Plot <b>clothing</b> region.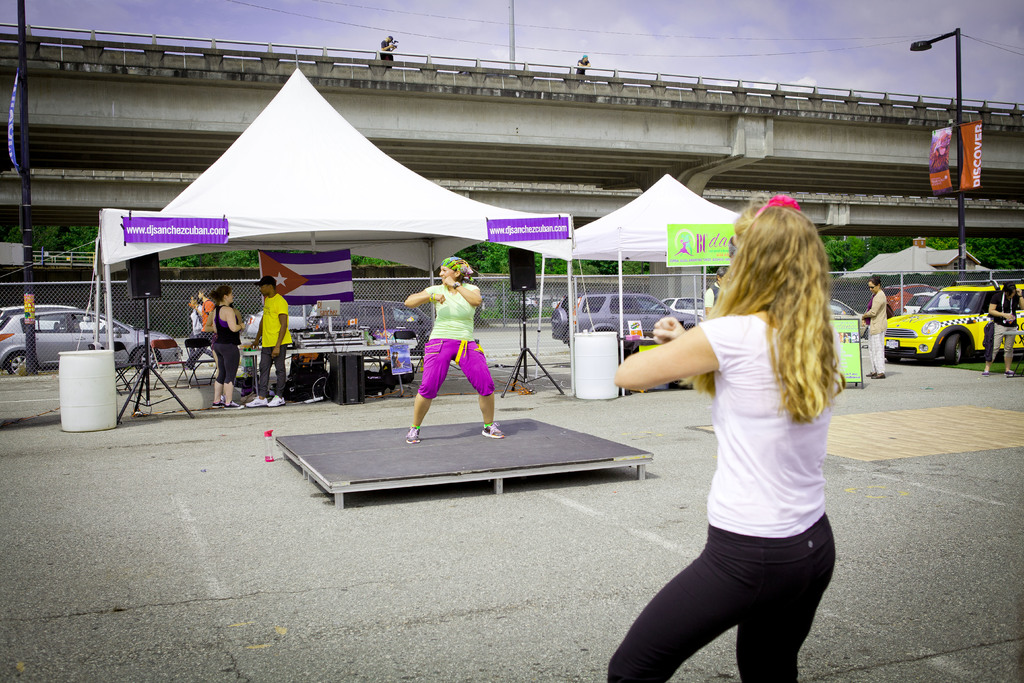
Plotted at l=414, t=284, r=500, b=397.
